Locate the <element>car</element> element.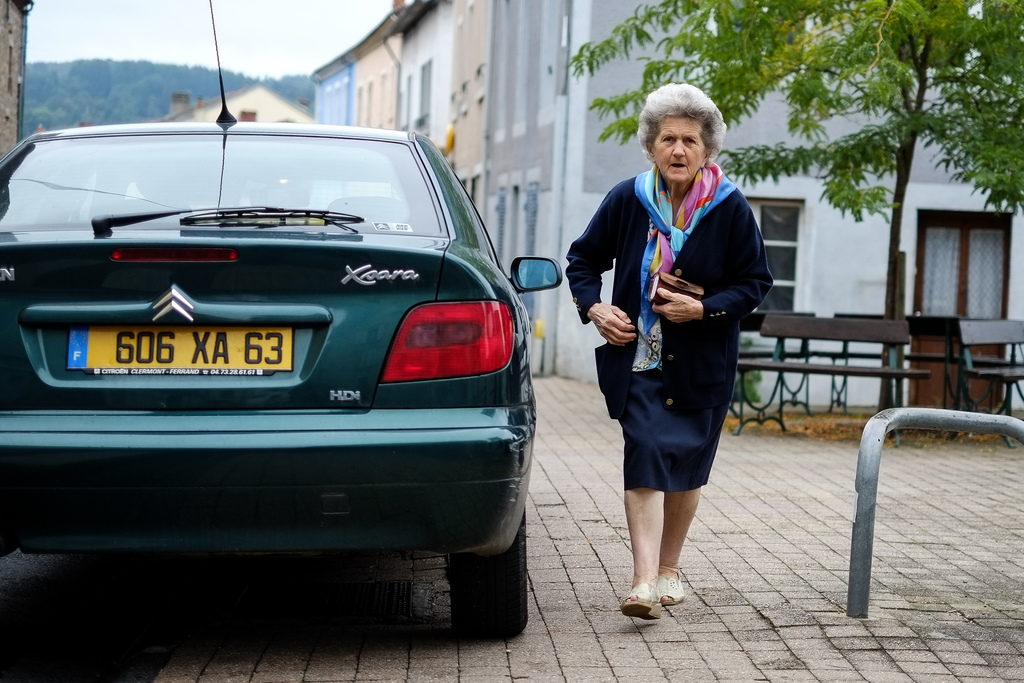
Element bbox: 0/0/564/643.
